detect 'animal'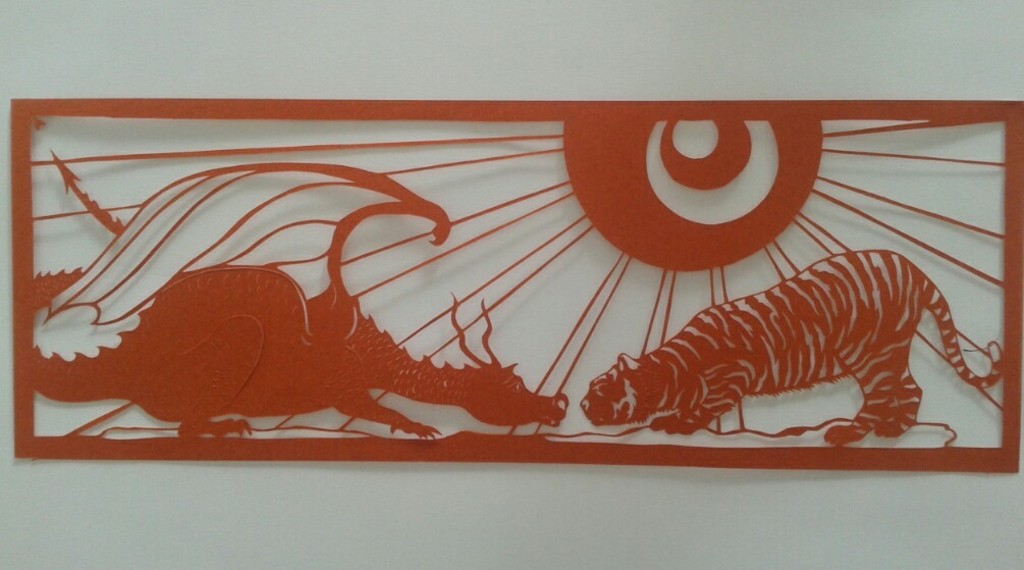
<bbox>30, 162, 572, 435</bbox>
